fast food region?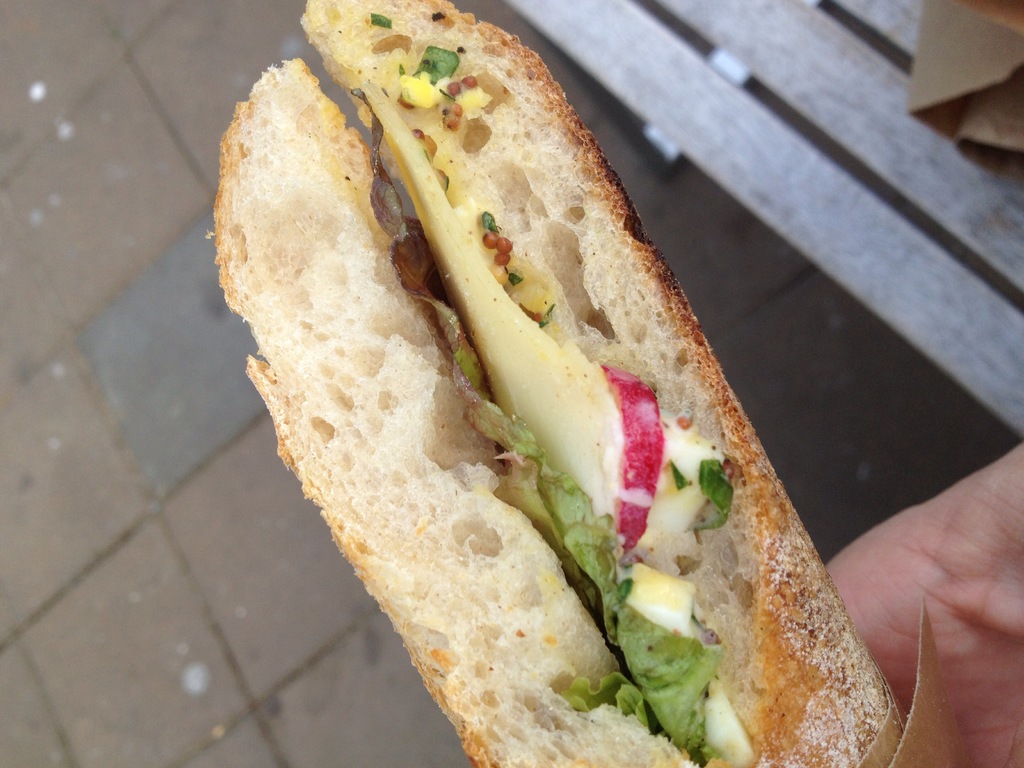
select_region(181, 12, 891, 718)
